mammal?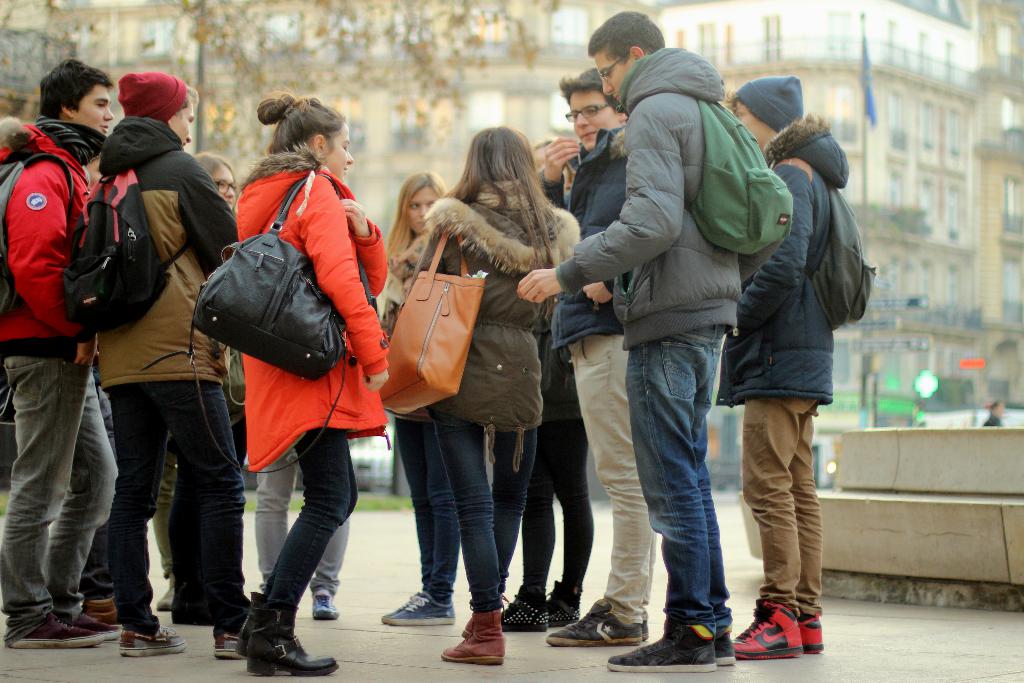
Rect(228, 89, 388, 673)
